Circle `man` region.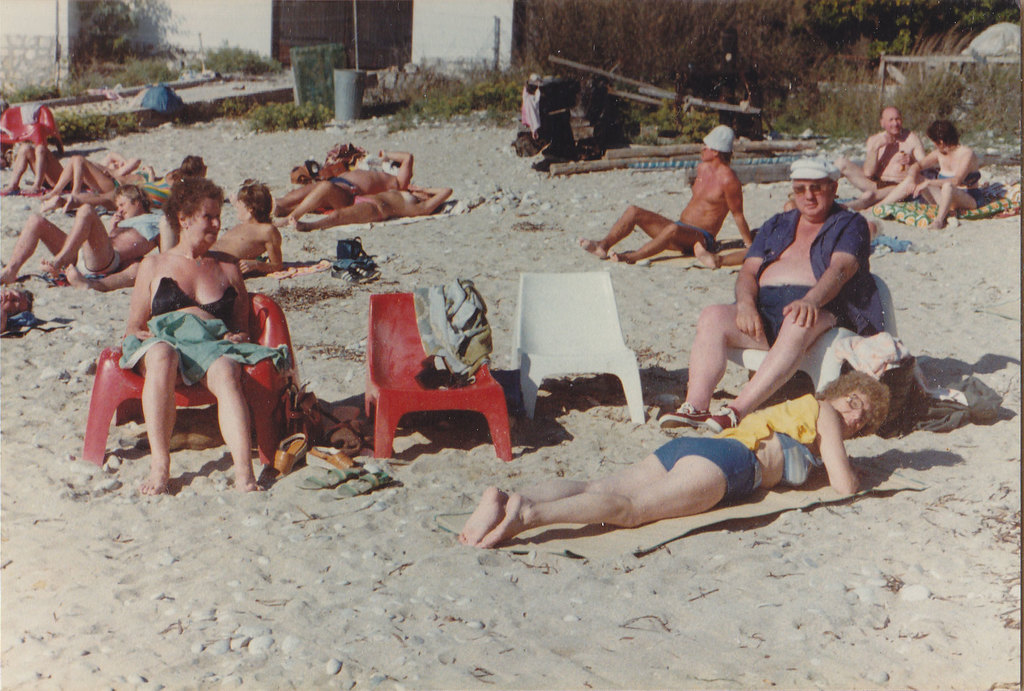
Region: box=[656, 163, 872, 435].
